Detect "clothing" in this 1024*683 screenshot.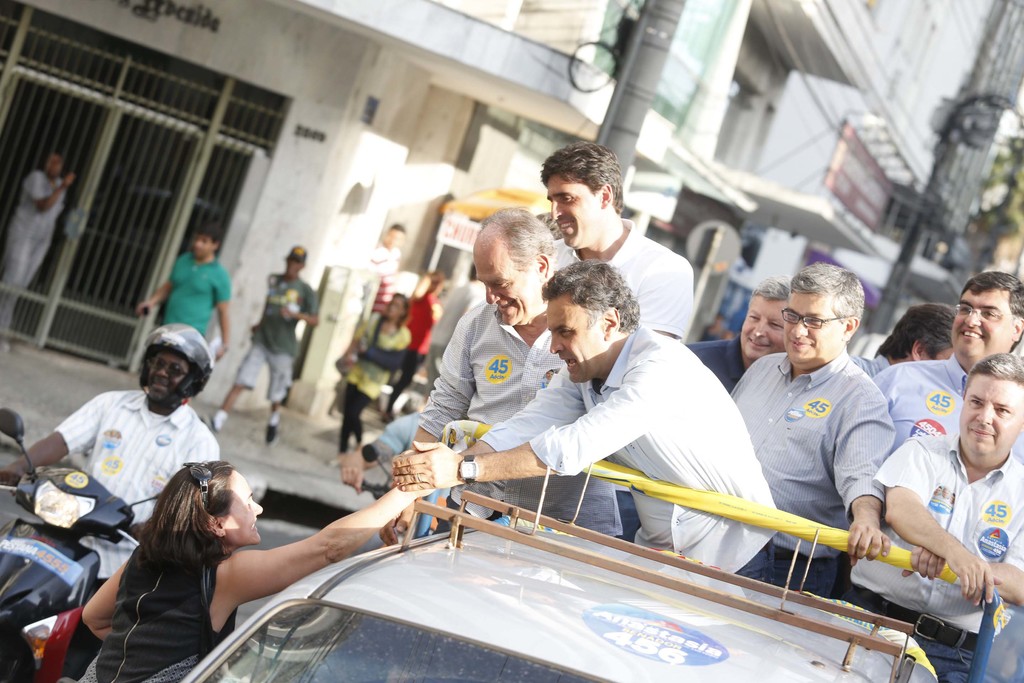
Detection: 51:383:221:675.
